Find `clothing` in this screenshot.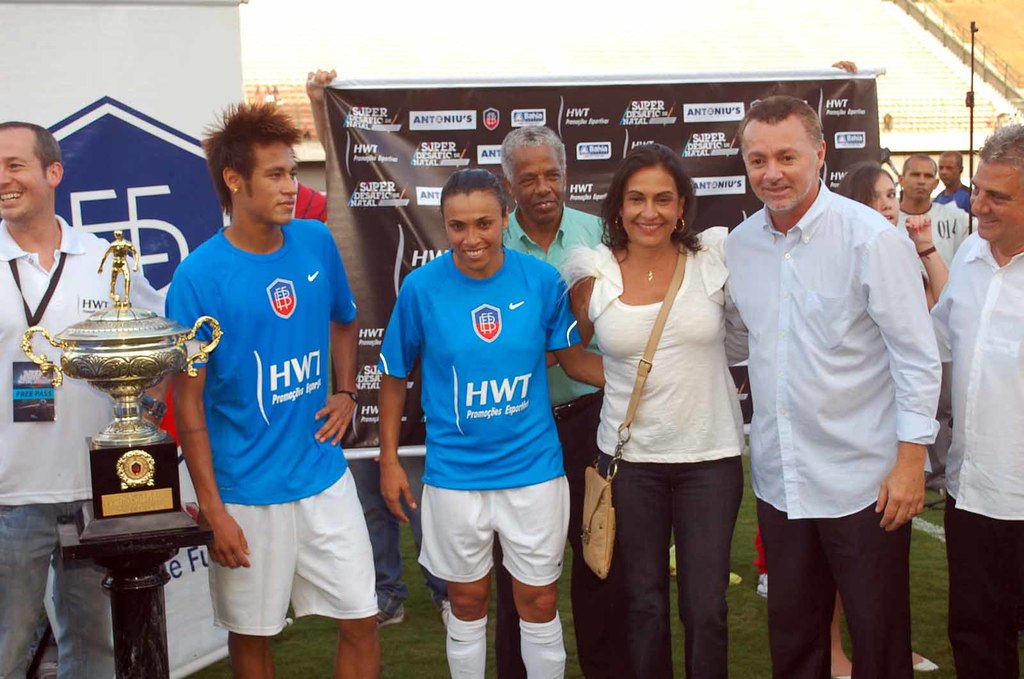
The bounding box for `clothing` is pyautogui.locateOnScreen(163, 217, 354, 502).
